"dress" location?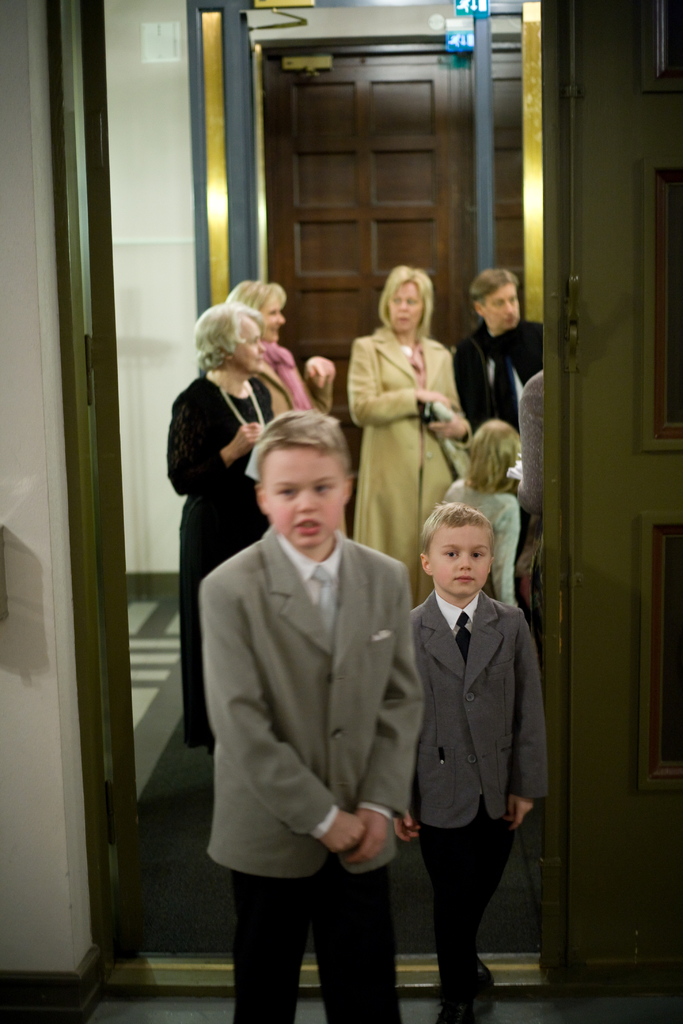
<region>521, 391, 549, 596</region>
